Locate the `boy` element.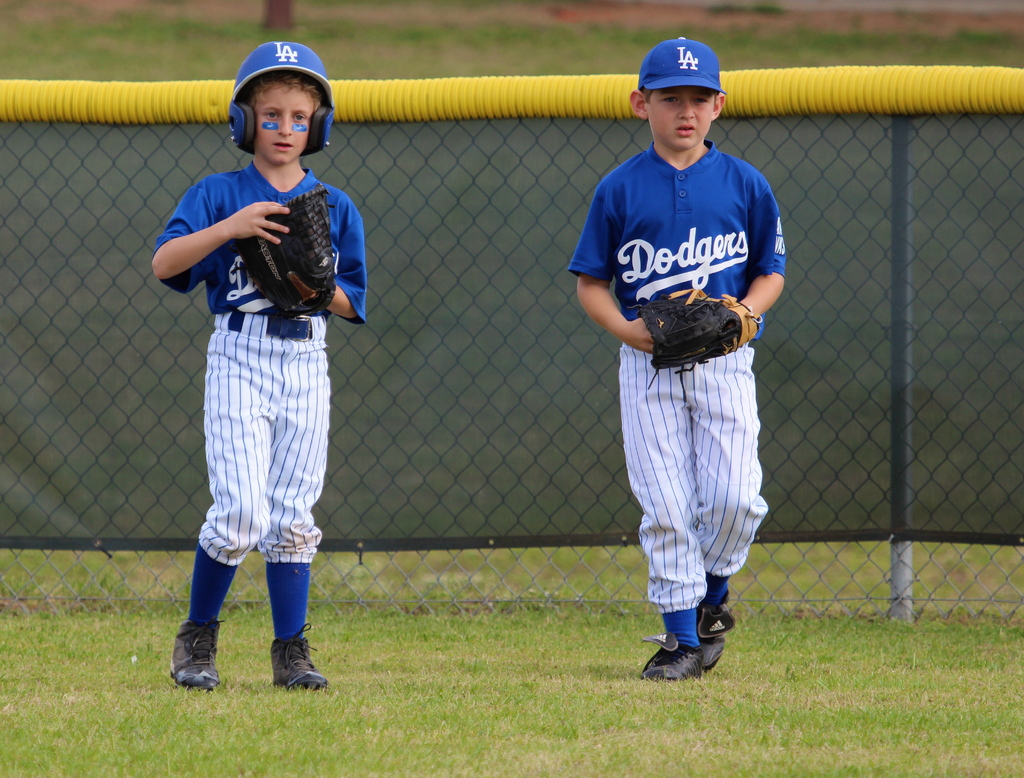
Element bbox: rect(128, 85, 379, 689).
